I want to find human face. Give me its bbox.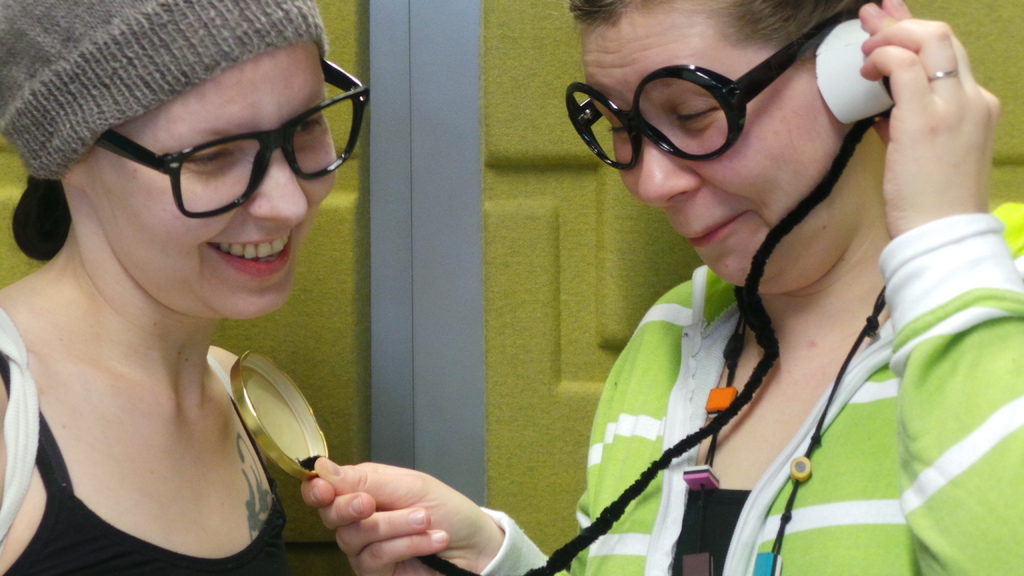
(x1=81, y1=46, x2=339, y2=320).
